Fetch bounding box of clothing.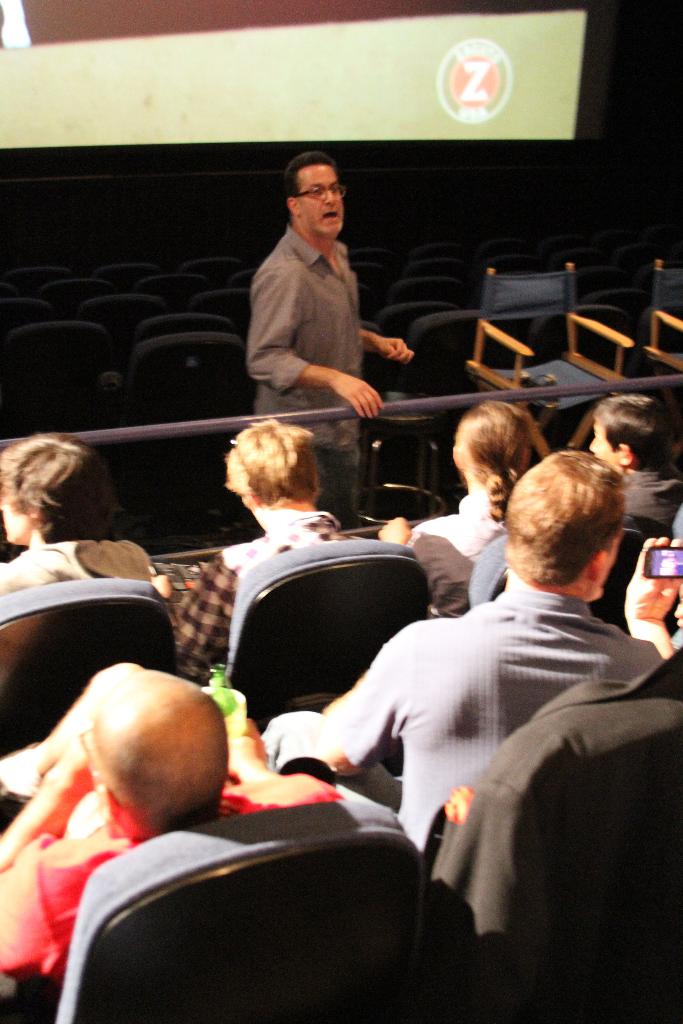
Bbox: <region>238, 184, 399, 423</region>.
